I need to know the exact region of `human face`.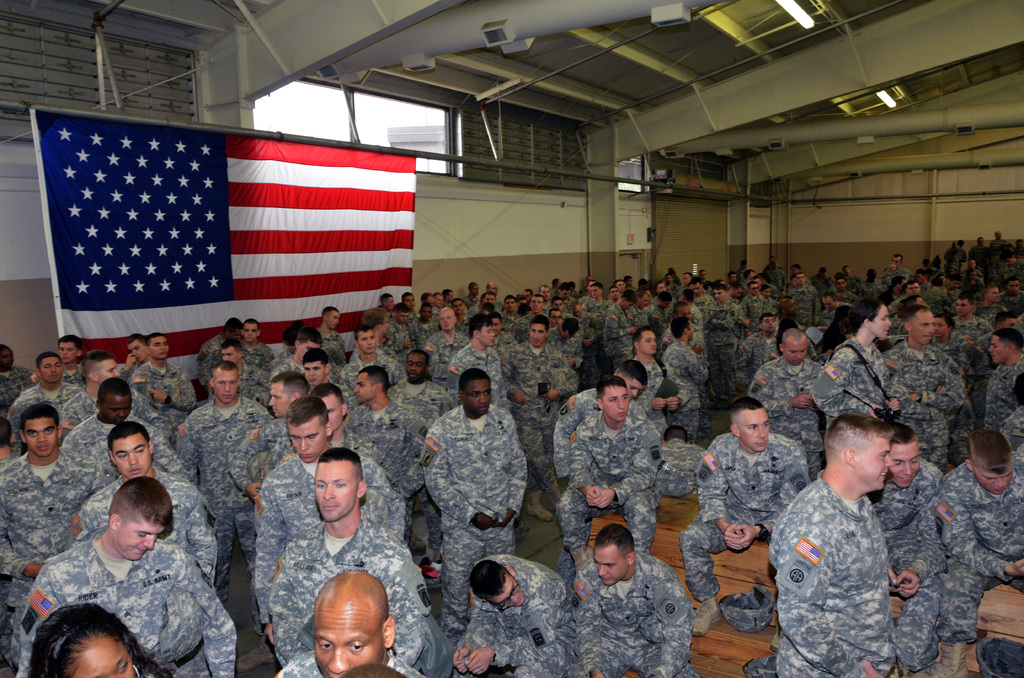
Region: bbox=(827, 424, 923, 511).
